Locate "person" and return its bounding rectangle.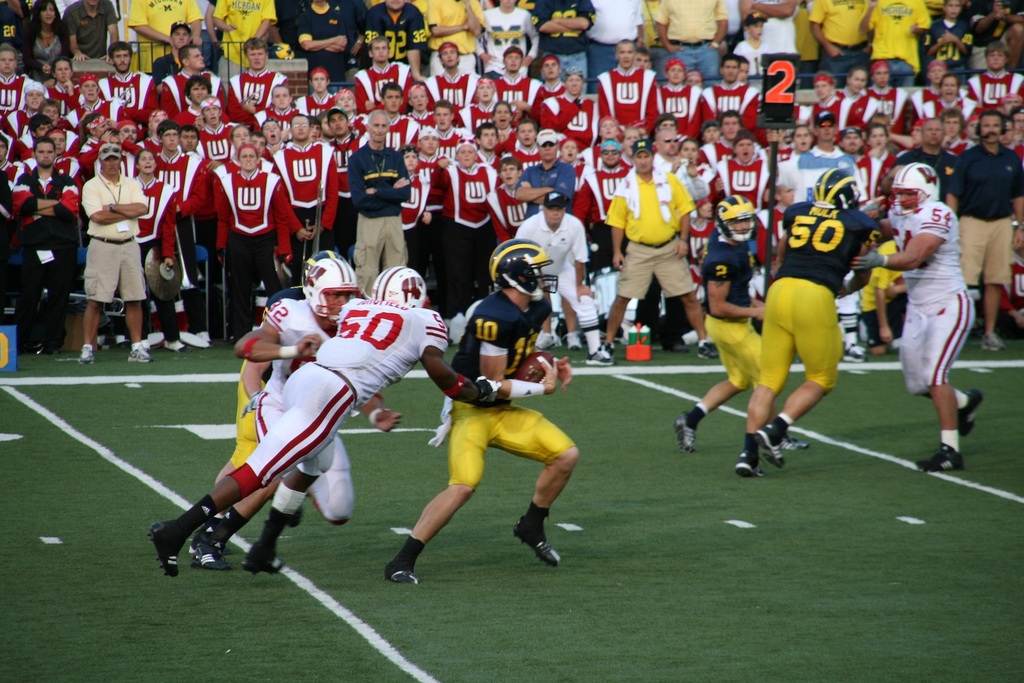
x1=673, y1=193, x2=808, y2=454.
